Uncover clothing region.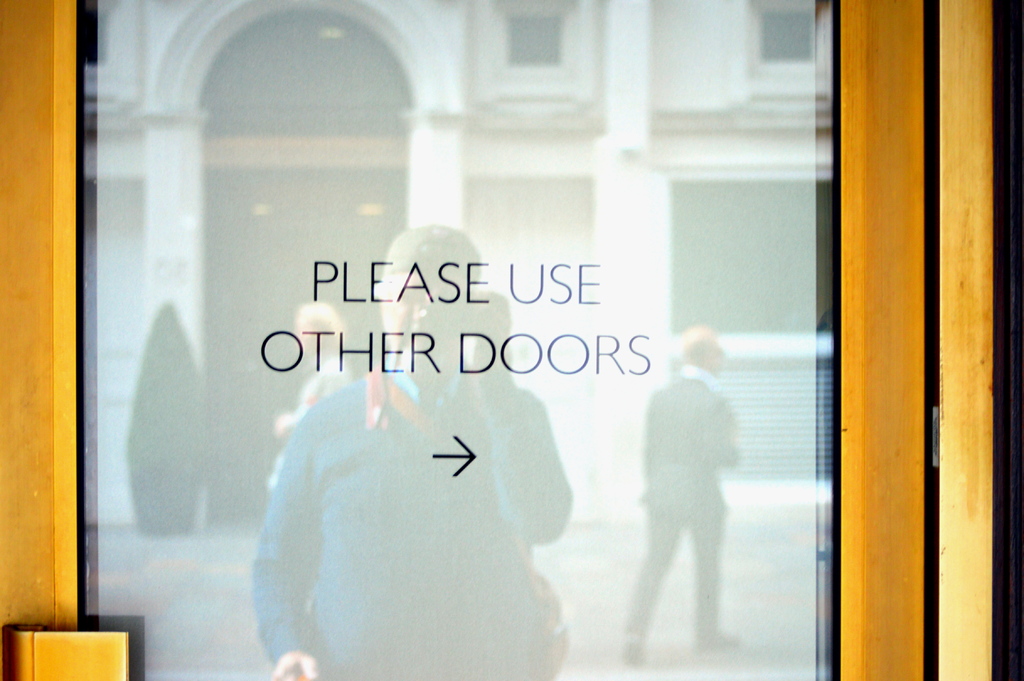
Uncovered: [left=644, top=331, right=765, bottom=622].
